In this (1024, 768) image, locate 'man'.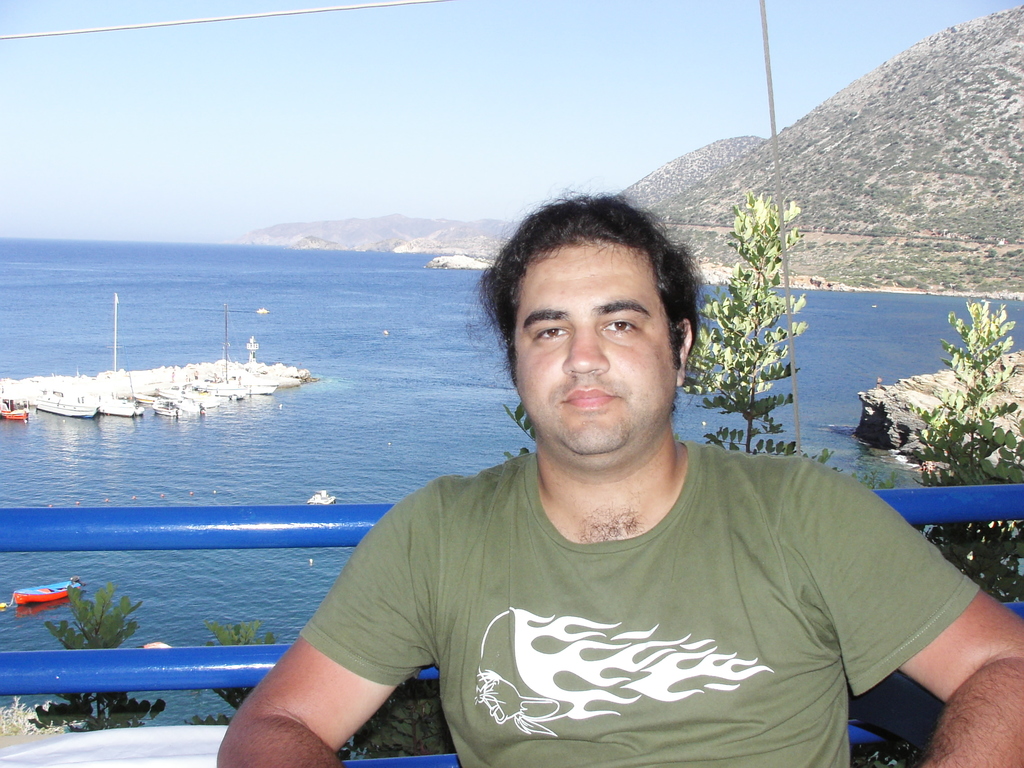
Bounding box: box=[243, 187, 919, 767].
